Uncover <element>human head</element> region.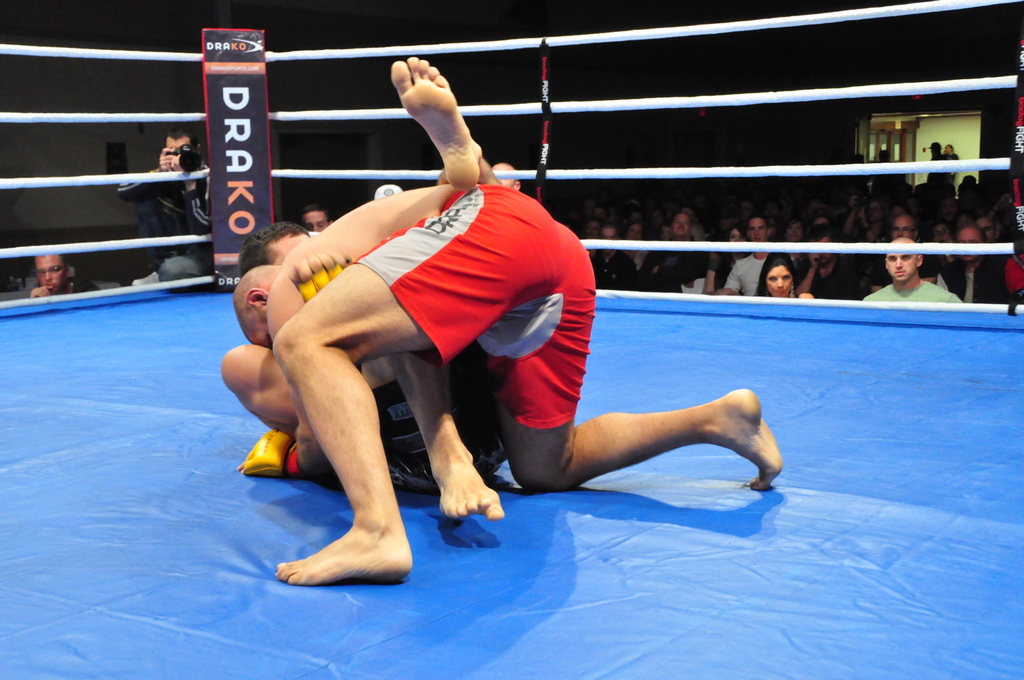
Uncovered: l=725, t=226, r=749, b=243.
